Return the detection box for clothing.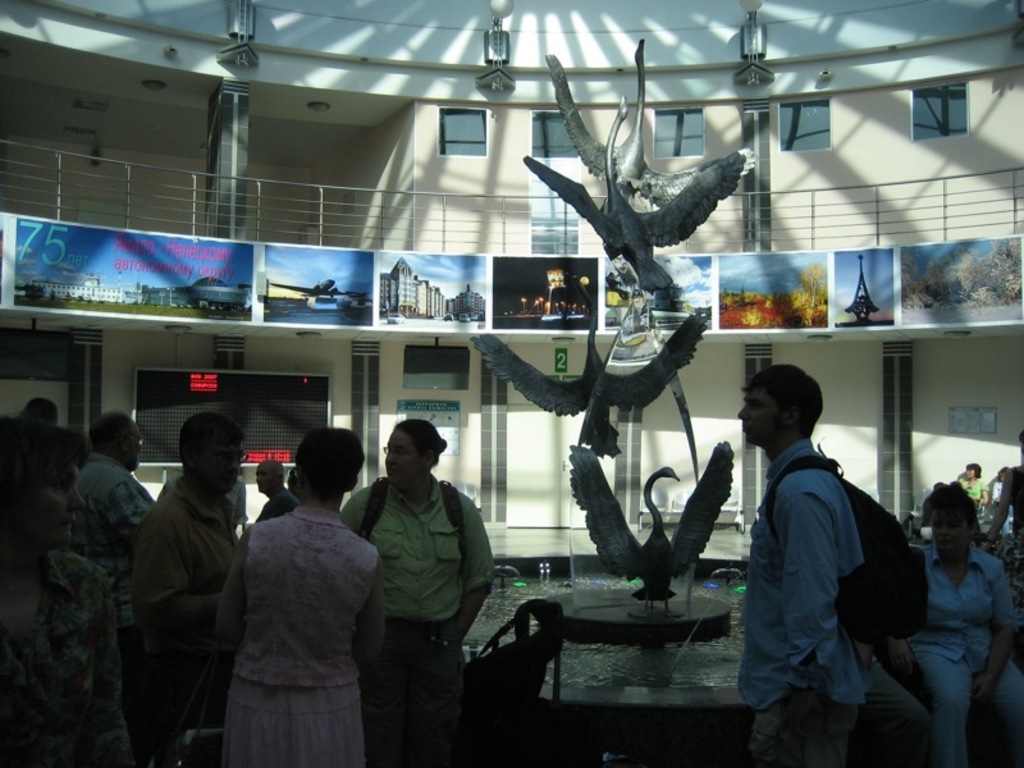
l=74, t=461, r=161, b=612.
